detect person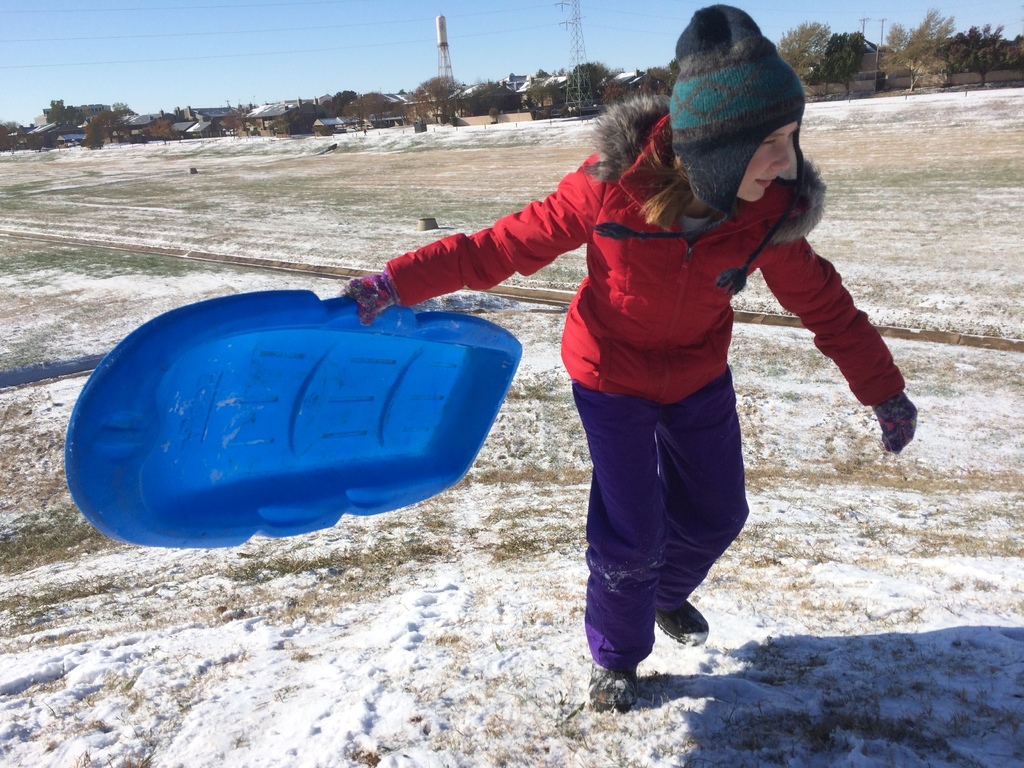
(left=344, top=6, right=916, bottom=710)
